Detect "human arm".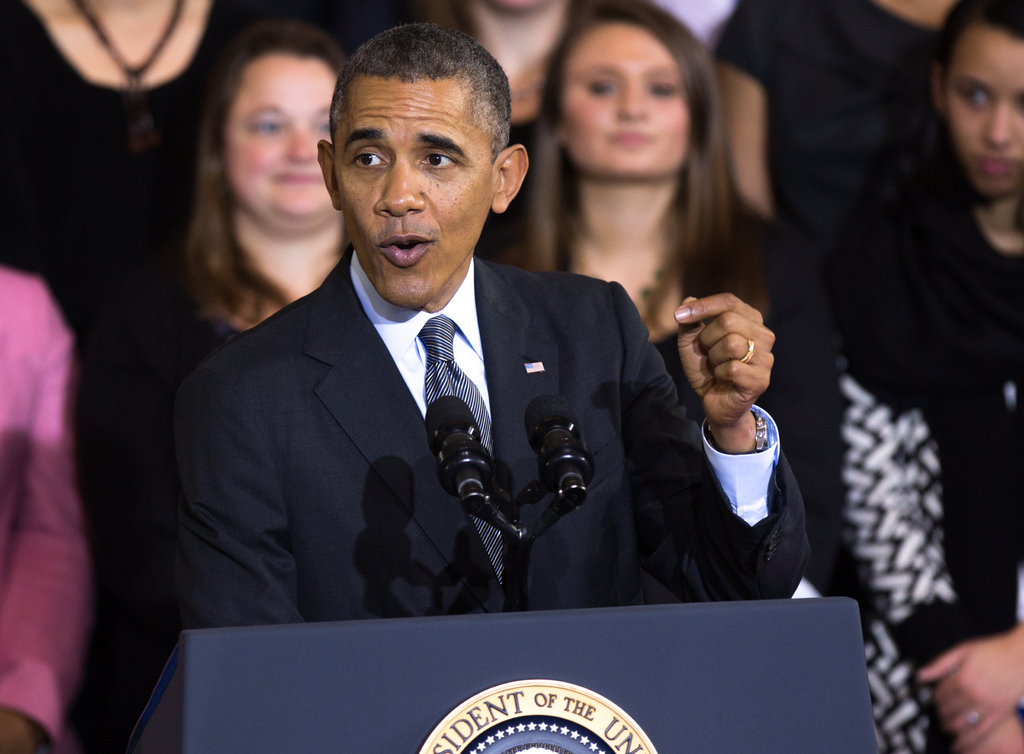
Detected at x1=0 y1=275 x2=95 y2=753.
